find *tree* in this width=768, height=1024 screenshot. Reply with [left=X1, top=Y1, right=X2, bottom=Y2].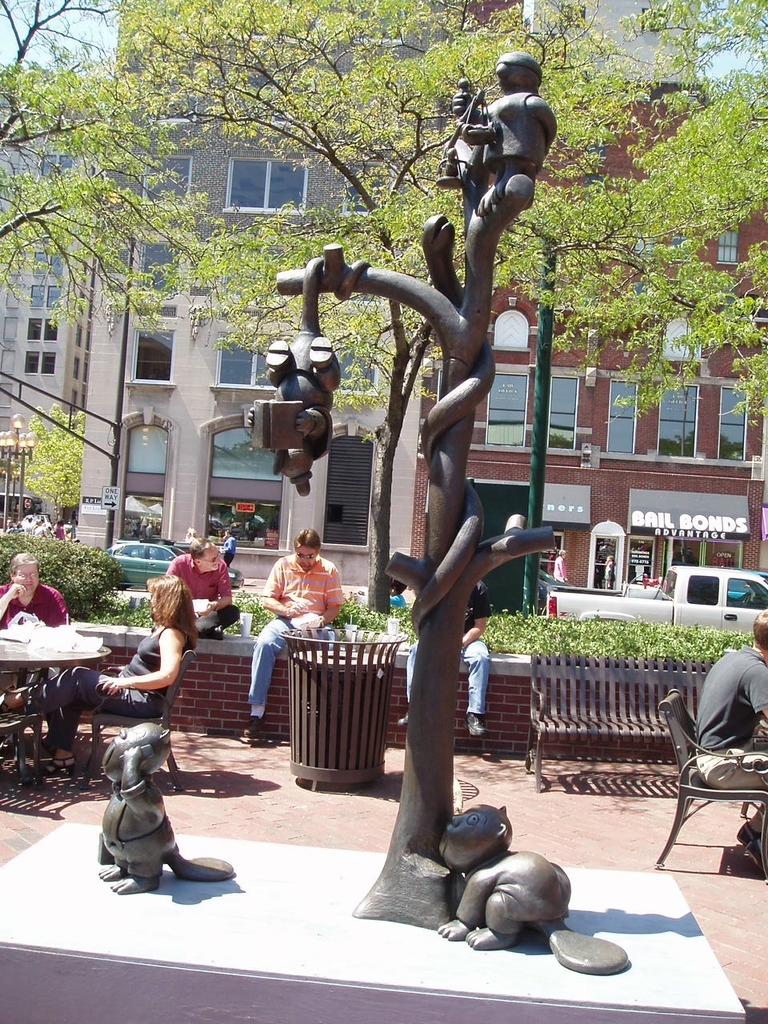
[left=626, top=0, right=767, bottom=436].
